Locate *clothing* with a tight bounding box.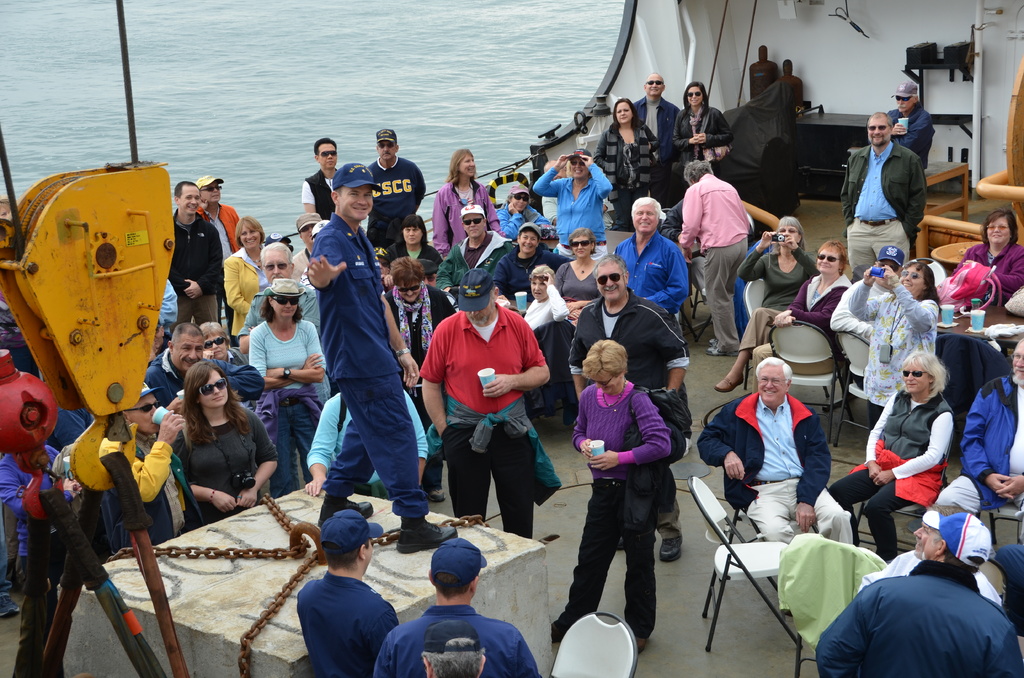
<region>383, 611, 541, 677</region>.
